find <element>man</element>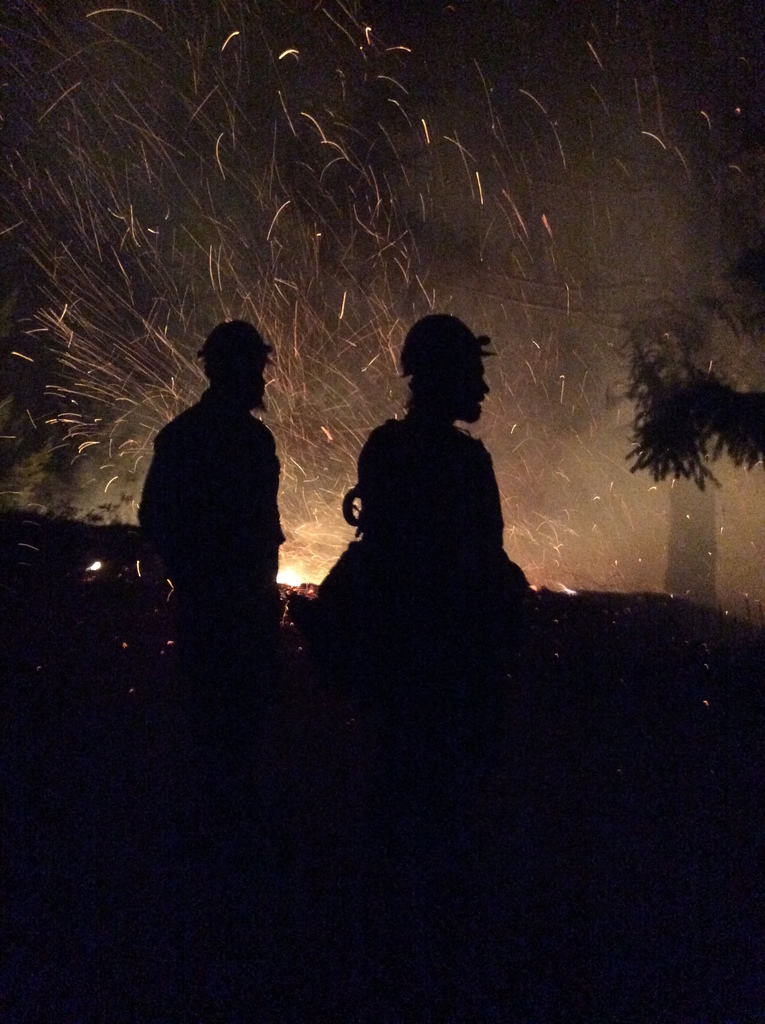
(130,321,318,694)
